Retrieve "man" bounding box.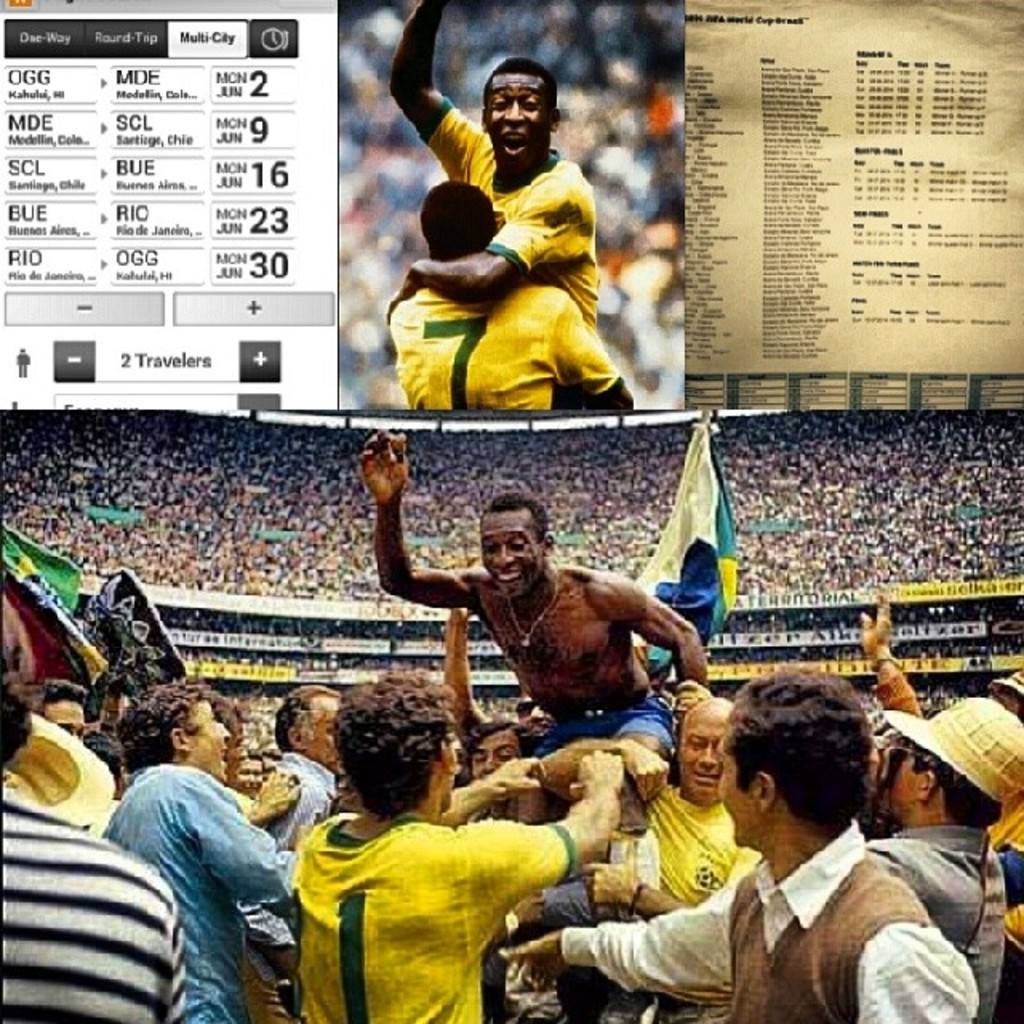
Bounding box: rect(96, 666, 302, 1022).
